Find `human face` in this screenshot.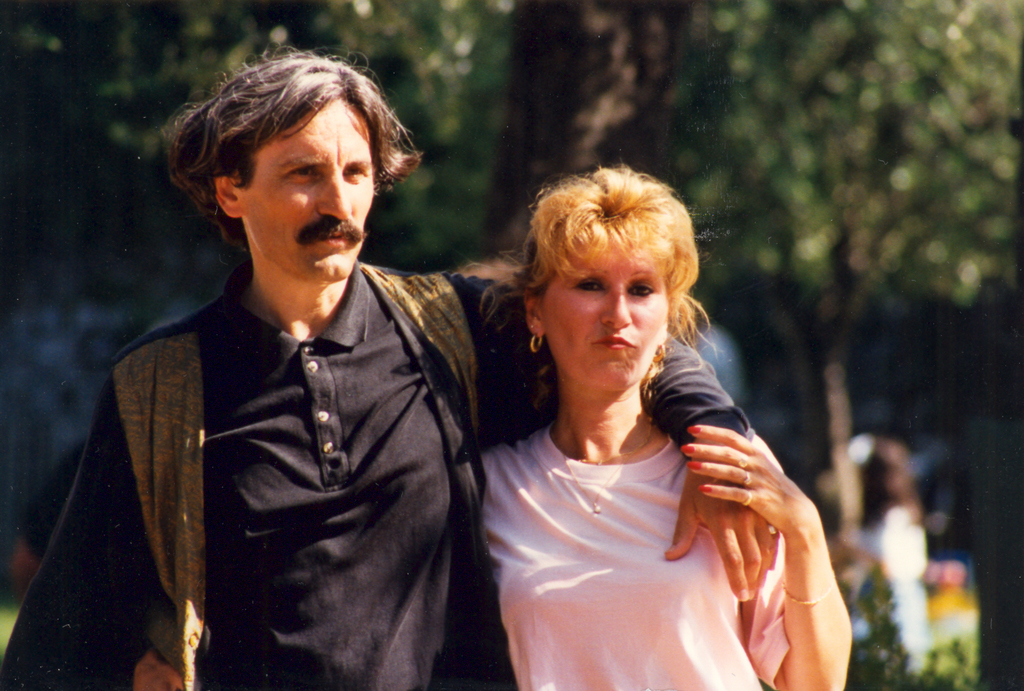
The bounding box for `human face` is crop(247, 102, 374, 277).
